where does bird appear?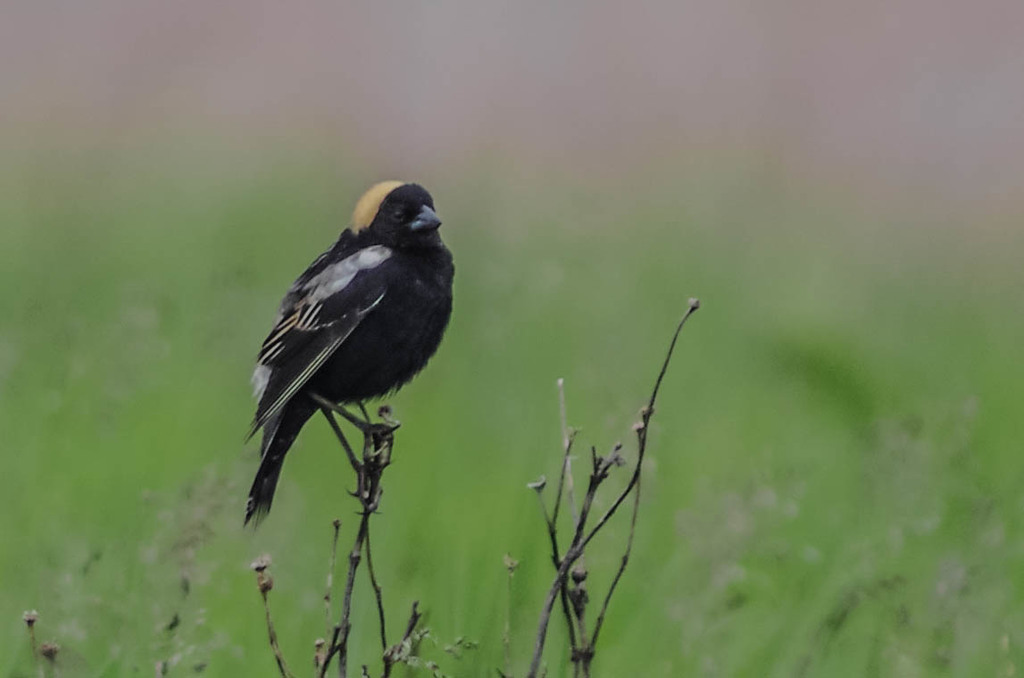
Appears at (x1=224, y1=178, x2=452, y2=482).
